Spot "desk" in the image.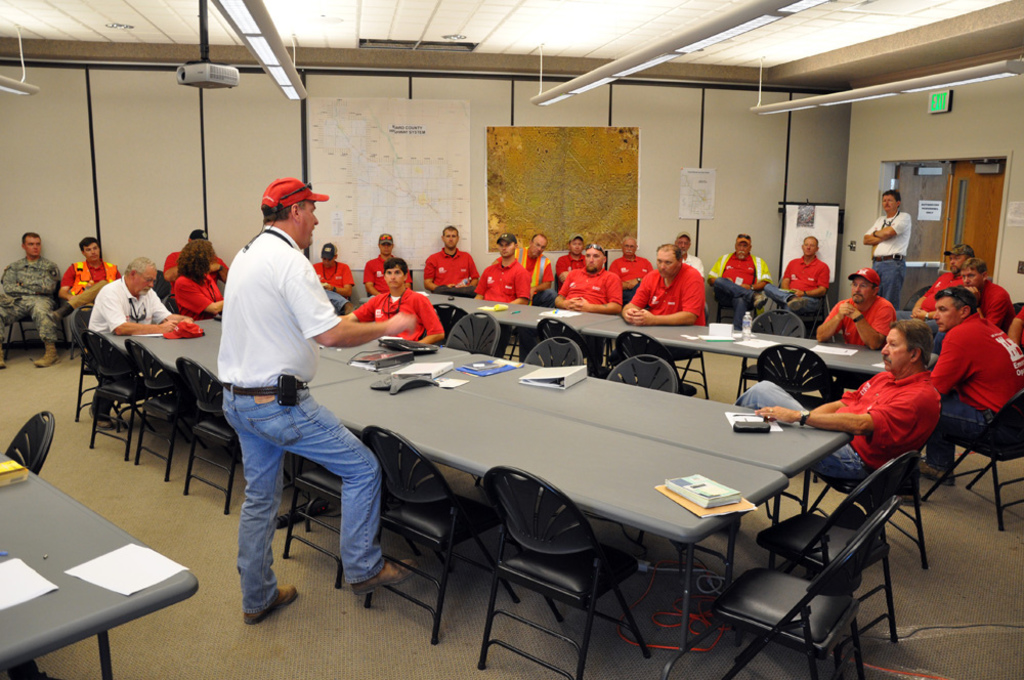
"desk" found at {"left": 6, "top": 449, "right": 195, "bottom": 673}.
